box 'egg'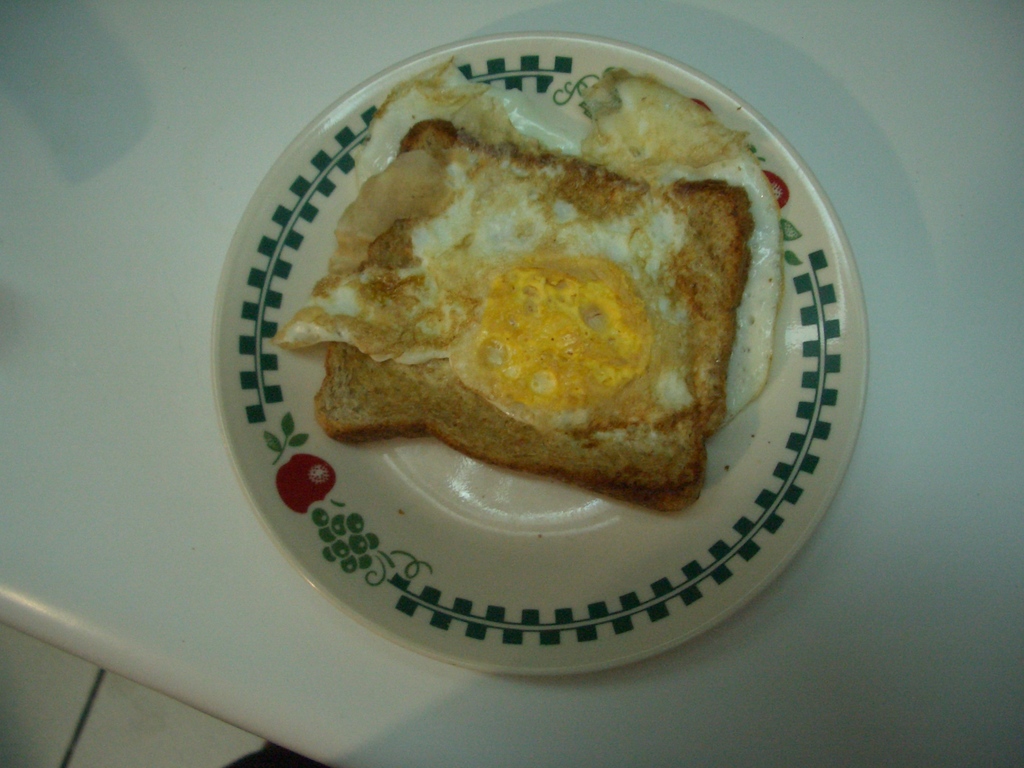
269 56 781 448
